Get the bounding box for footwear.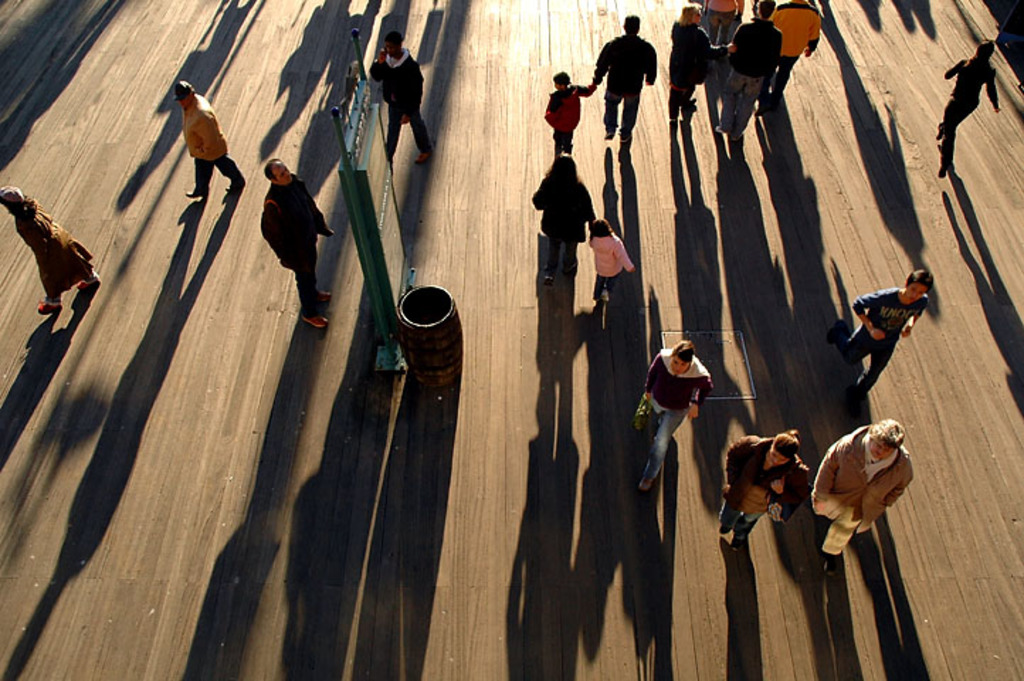
box=[183, 187, 204, 197].
